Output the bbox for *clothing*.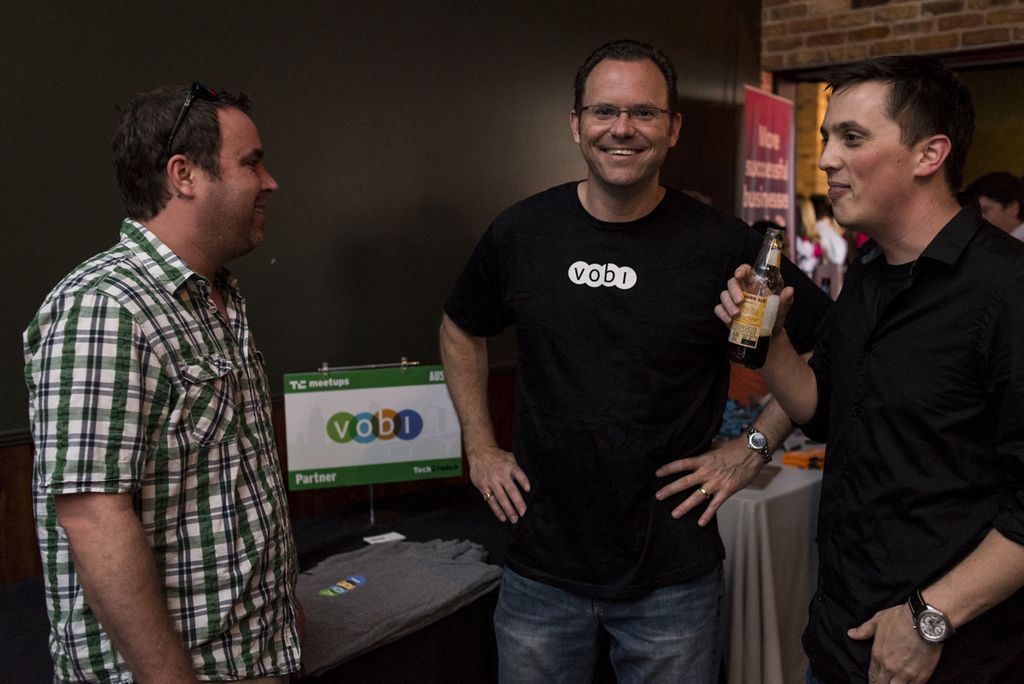
pyautogui.locateOnScreen(789, 204, 1023, 683).
